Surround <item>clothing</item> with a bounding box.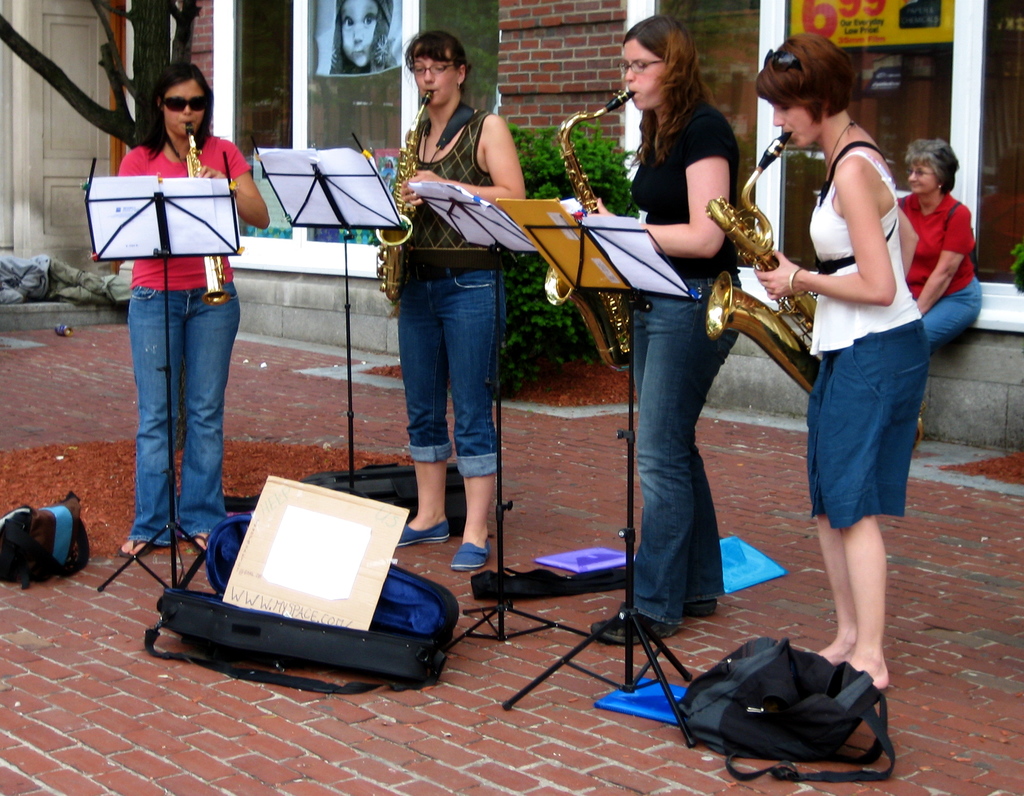
<region>313, 0, 401, 74</region>.
